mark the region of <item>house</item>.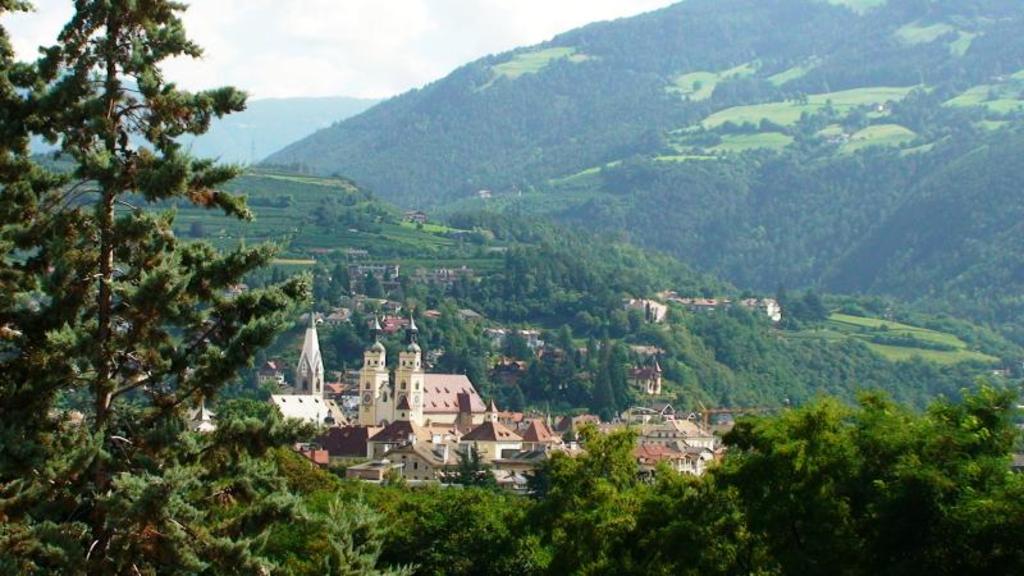
Region: <box>460,401,525,457</box>.
